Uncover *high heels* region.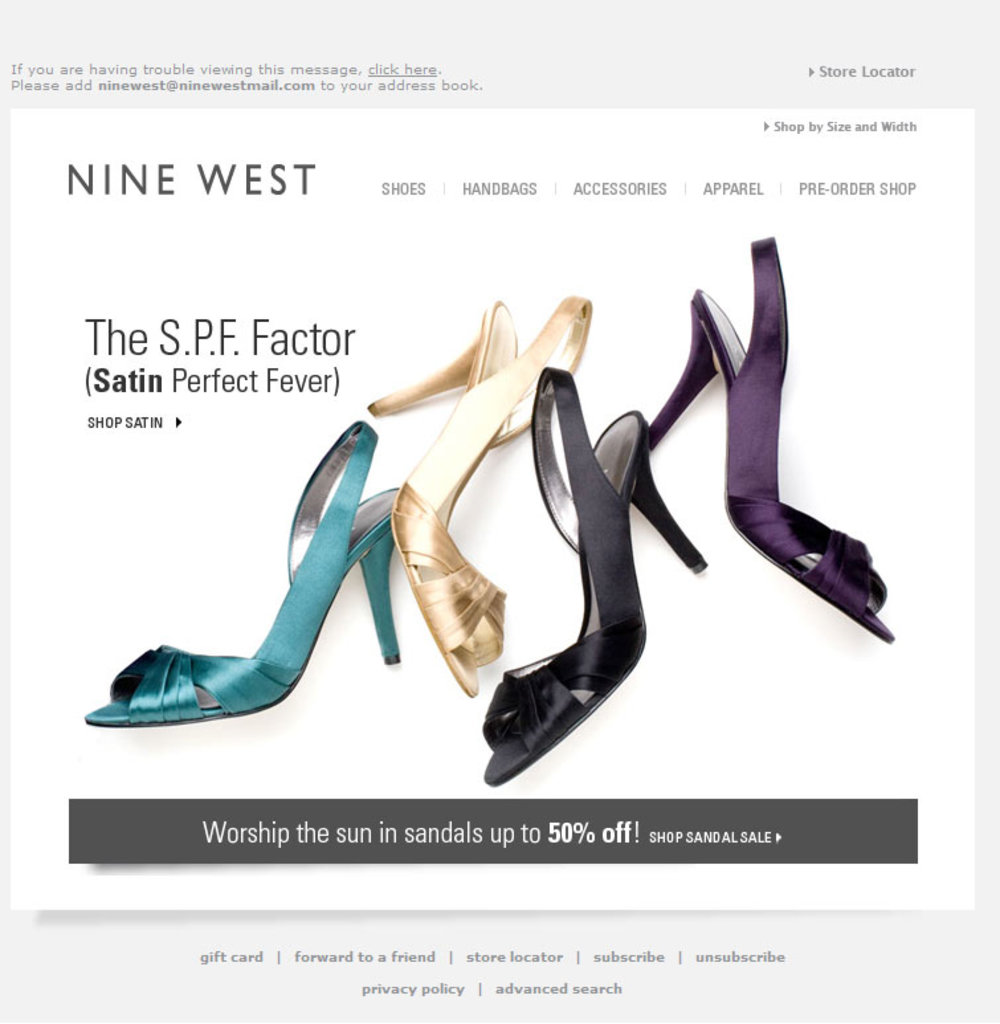
Uncovered: Rect(648, 234, 890, 654).
